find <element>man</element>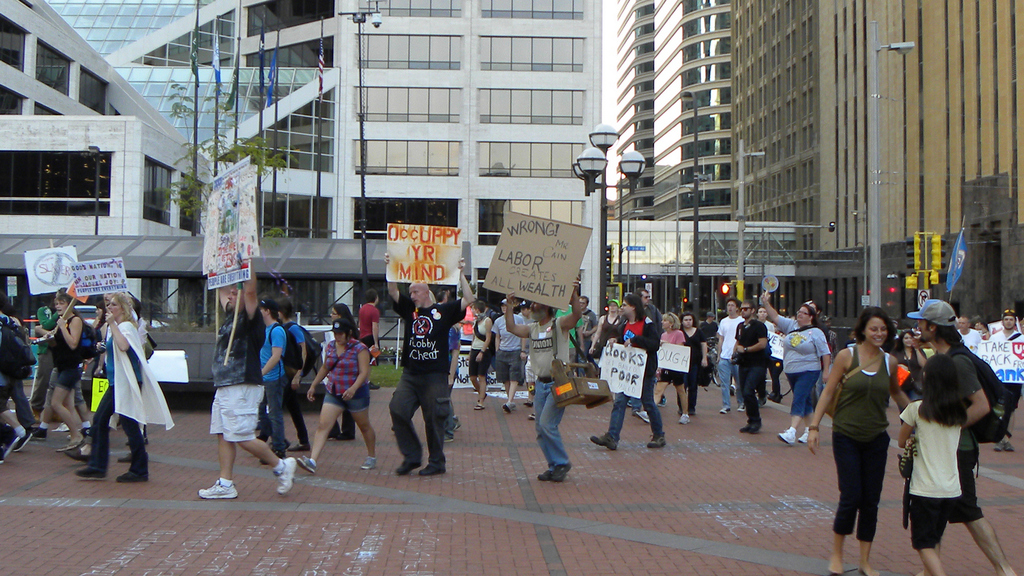
<bbox>380, 270, 463, 478</bbox>
